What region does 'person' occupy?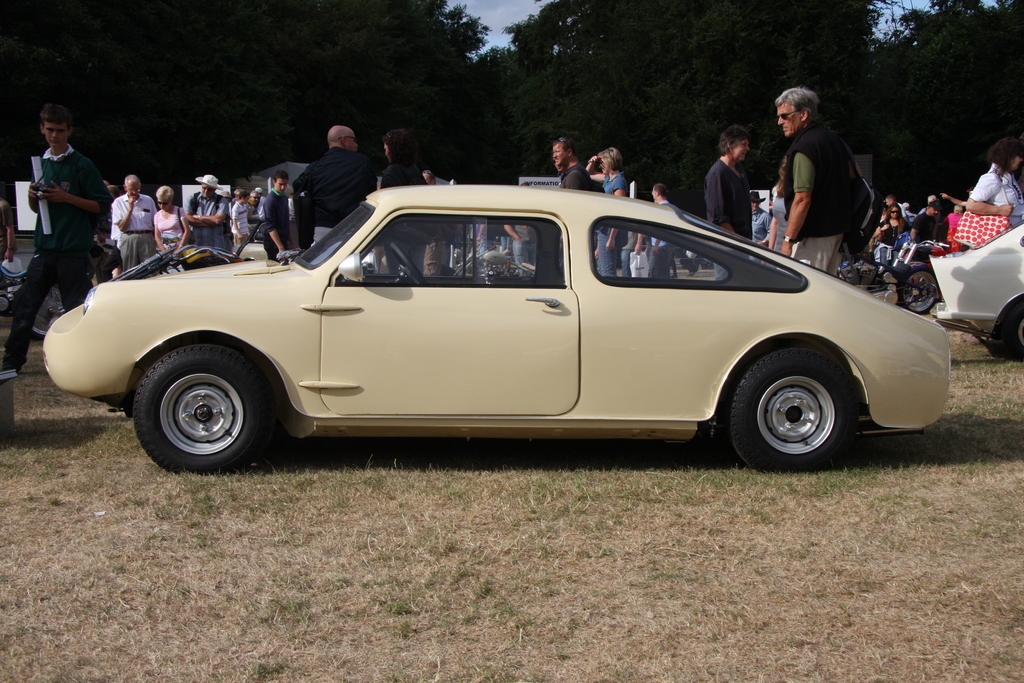
pyautogui.locateOnScreen(941, 200, 962, 251).
